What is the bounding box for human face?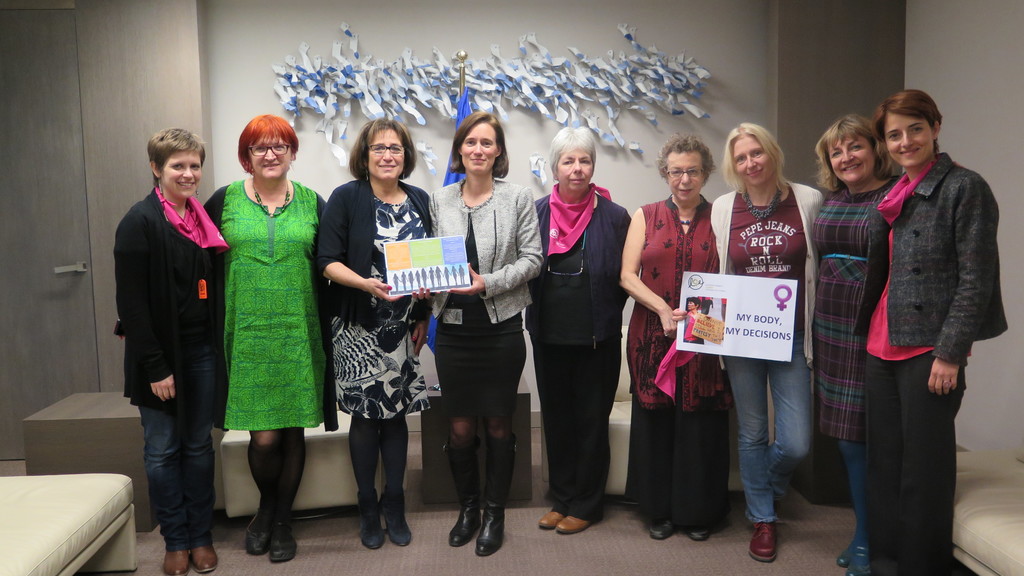
(x1=828, y1=137, x2=873, y2=183).
